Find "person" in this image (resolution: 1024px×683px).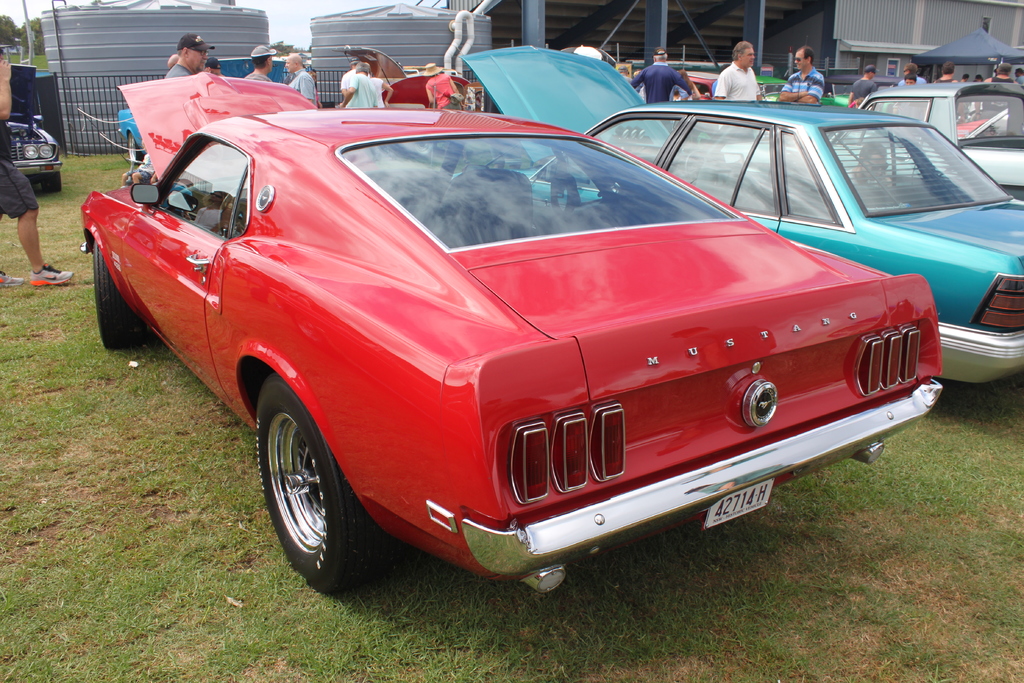
(899,69,932,86).
